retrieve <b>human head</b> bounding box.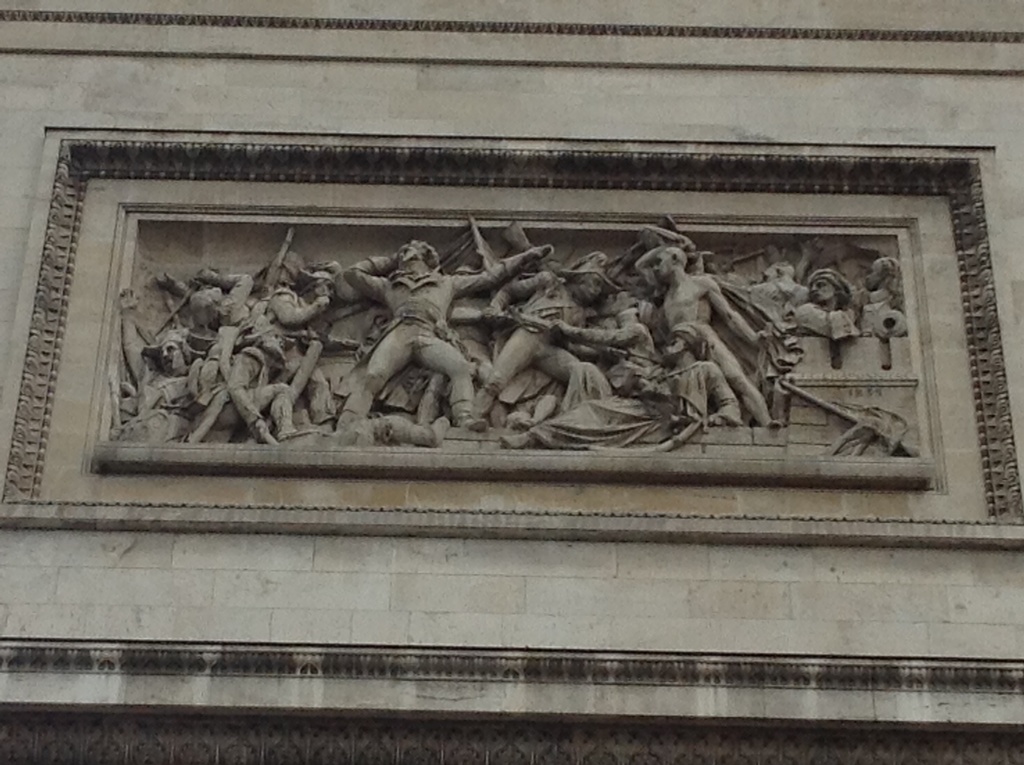
Bounding box: box=[663, 324, 709, 361].
